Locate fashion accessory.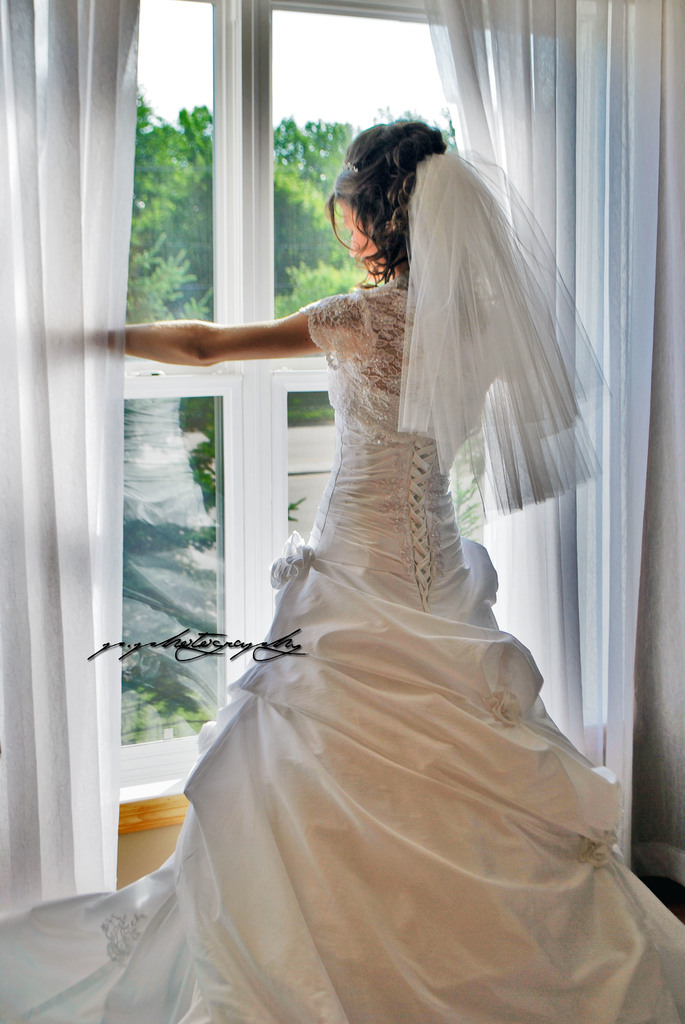
Bounding box: pyautogui.locateOnScreen(346, 159, 358, 179).
